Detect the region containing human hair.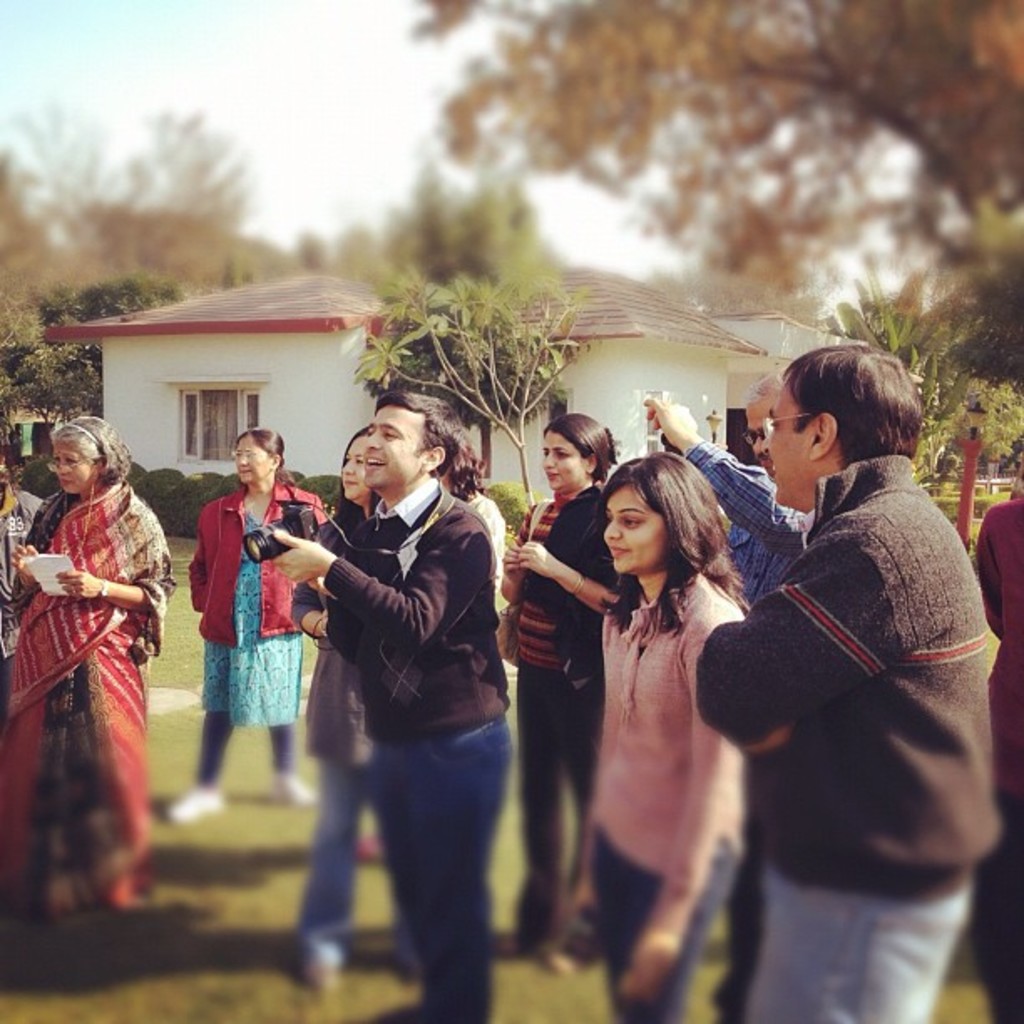
<box>741,363,786,403</box>.
